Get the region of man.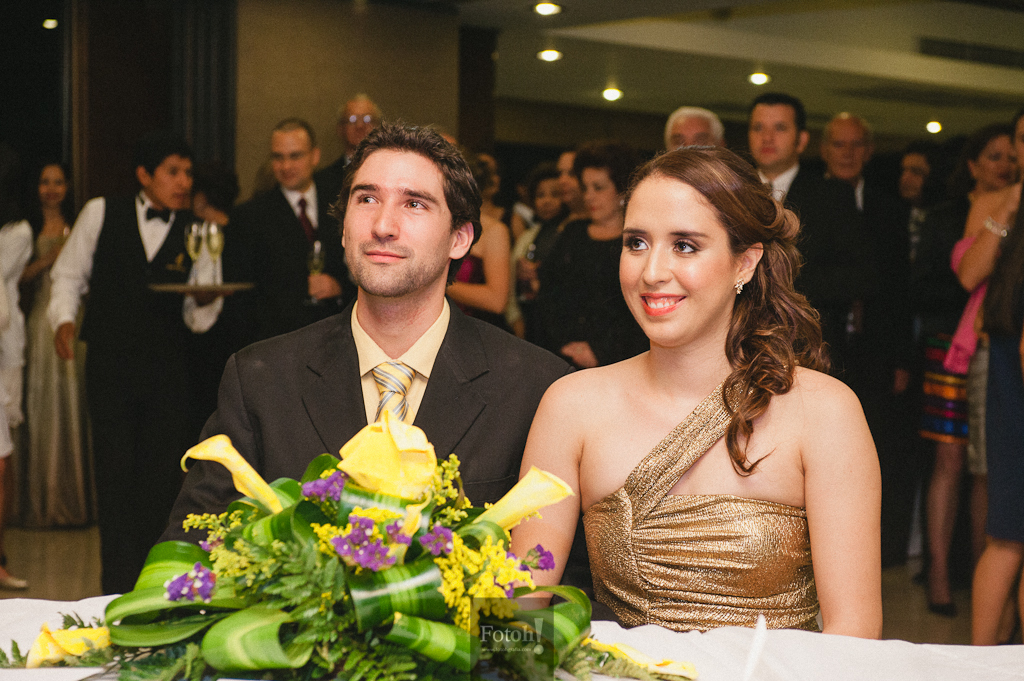
pyautogui.locateOnScreen(812, 106, 908, 569).
